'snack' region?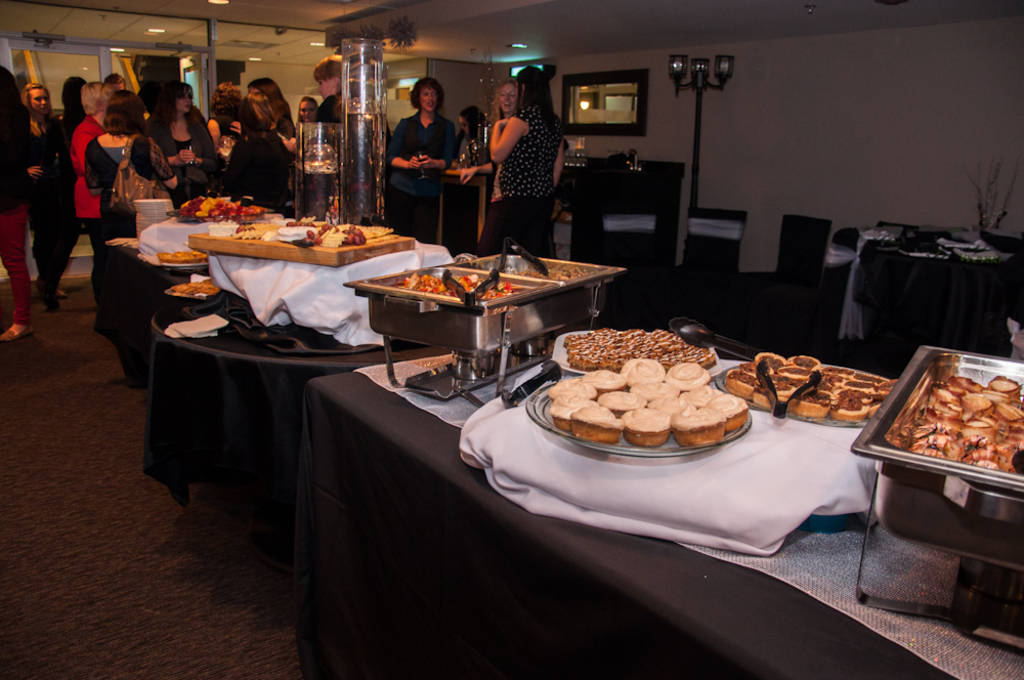
bbox(887, 378, 1021, 474)
